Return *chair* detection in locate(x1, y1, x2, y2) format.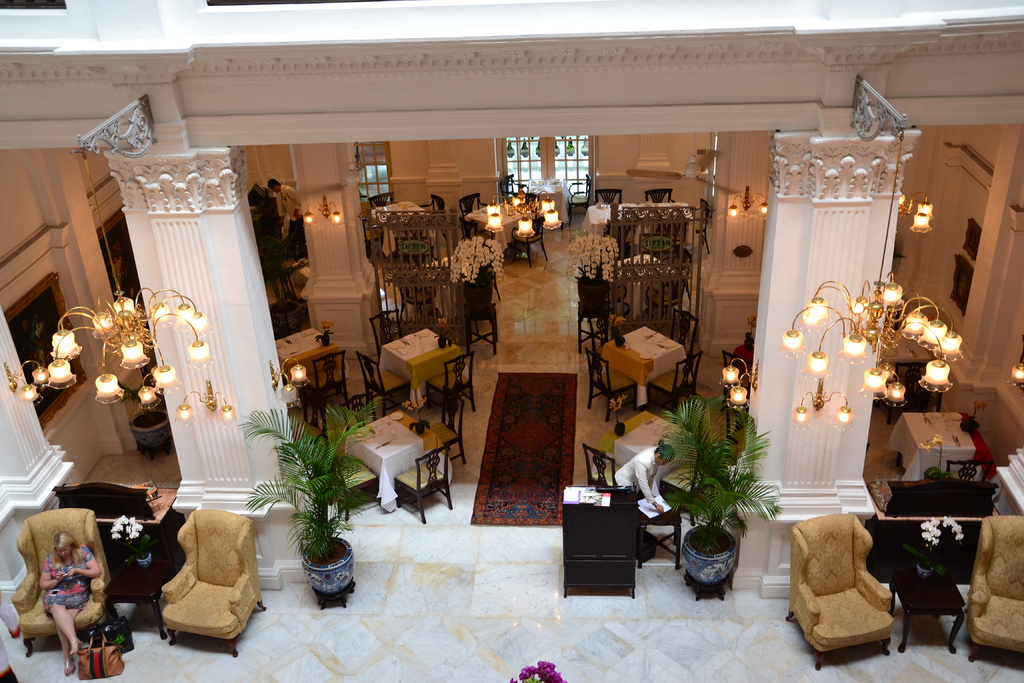
locate(788, 511, 894, 671).
